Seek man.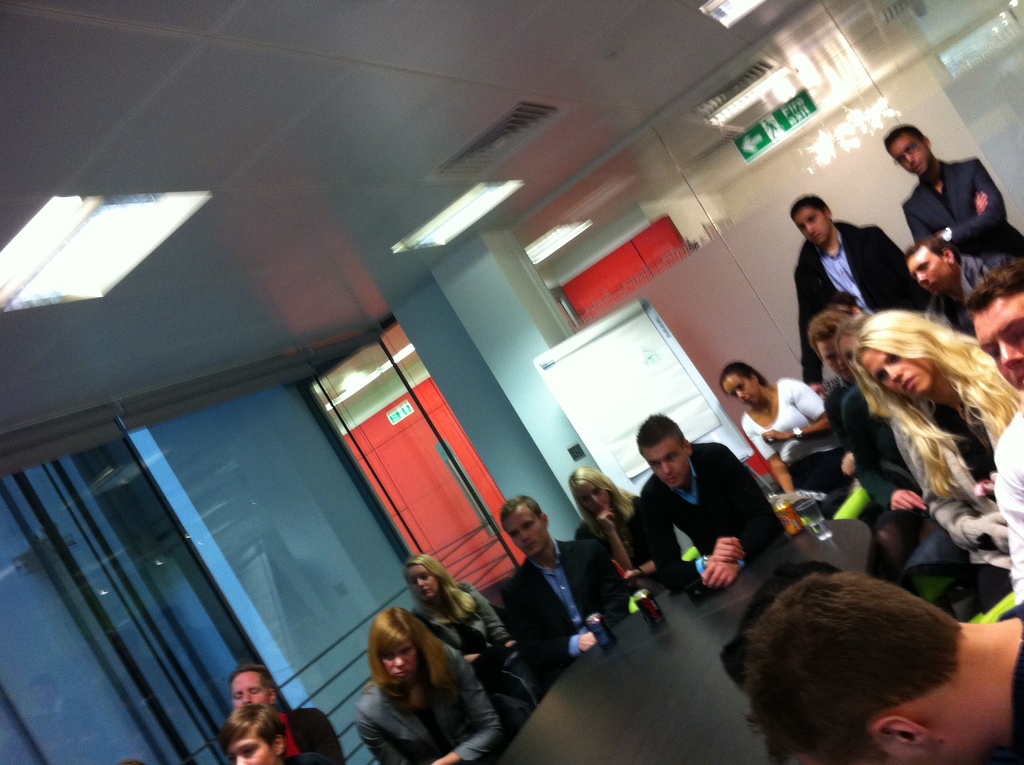
(228, 666, 346, 764).
